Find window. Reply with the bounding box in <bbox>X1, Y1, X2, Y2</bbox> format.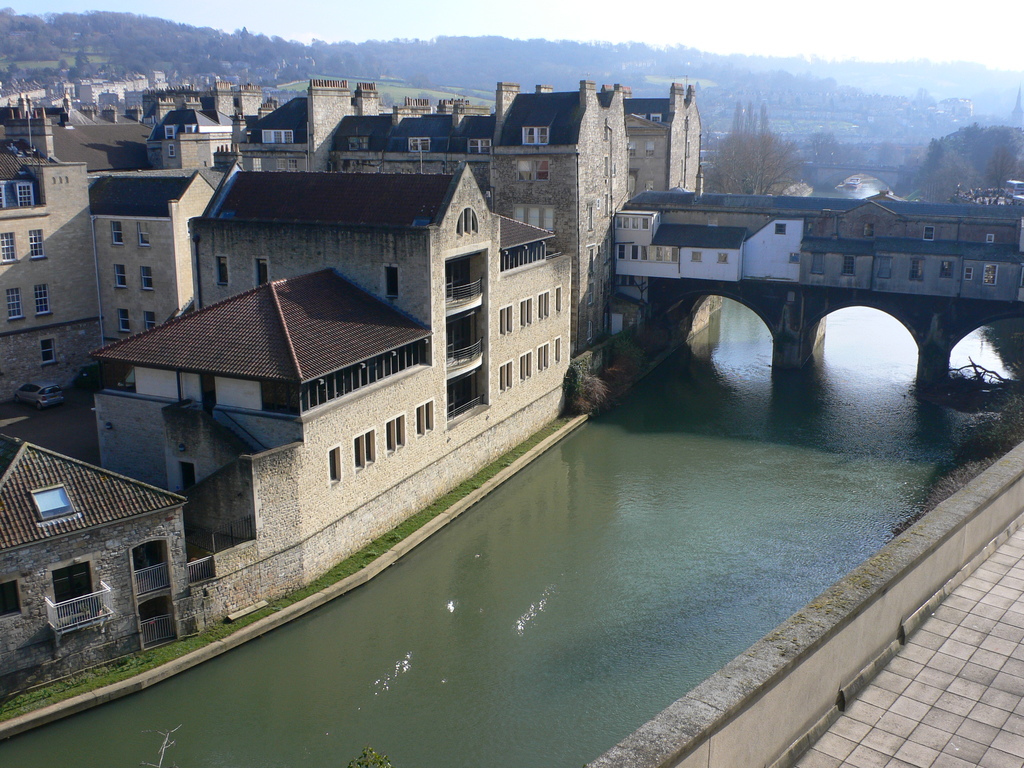
<bbox>176, 461, 193, 500</bbox>.
